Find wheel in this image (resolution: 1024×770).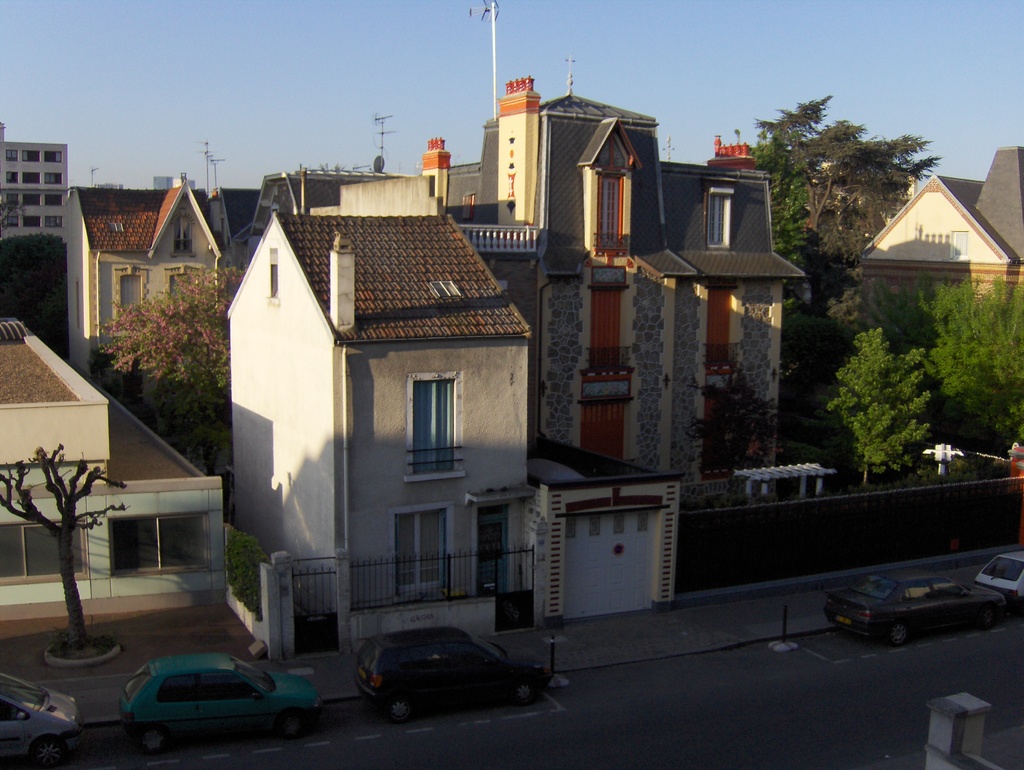
region(520, 682, 536, 709).
